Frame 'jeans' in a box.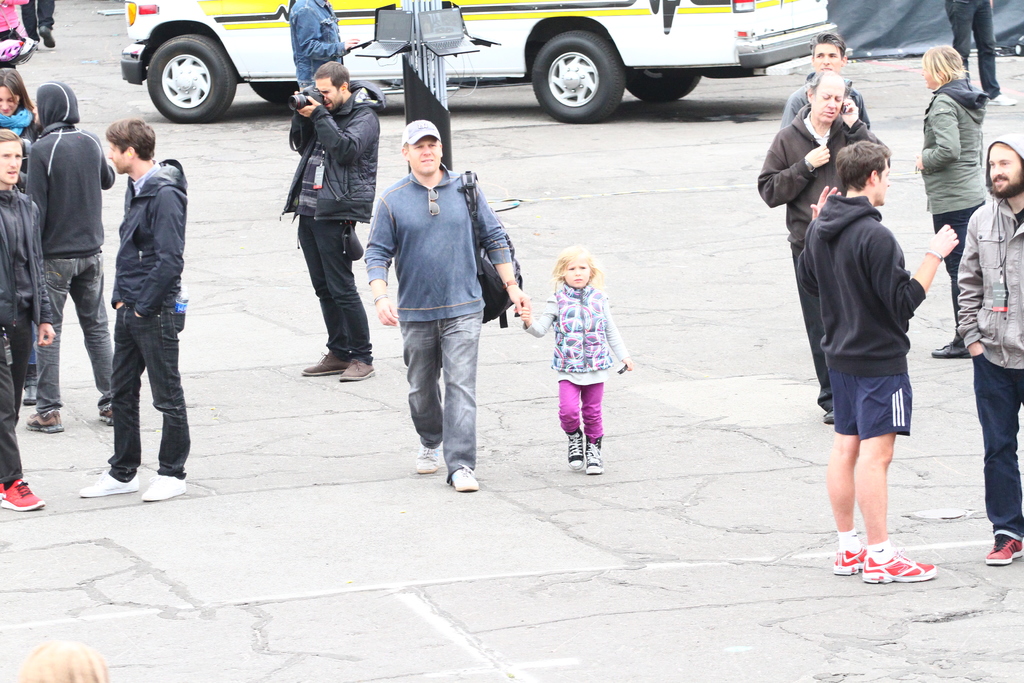
[x1=109, y1=302, x2=193, y2=478].
